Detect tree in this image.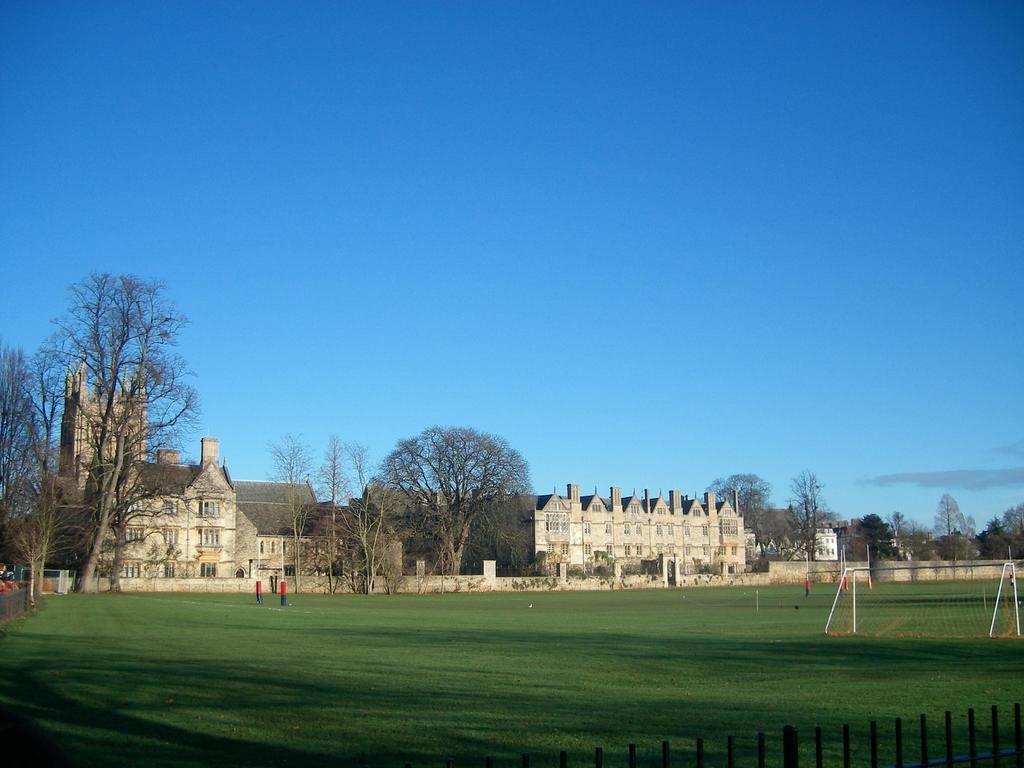
Detection: [left=716, top=468, right=760, bottom=537].
